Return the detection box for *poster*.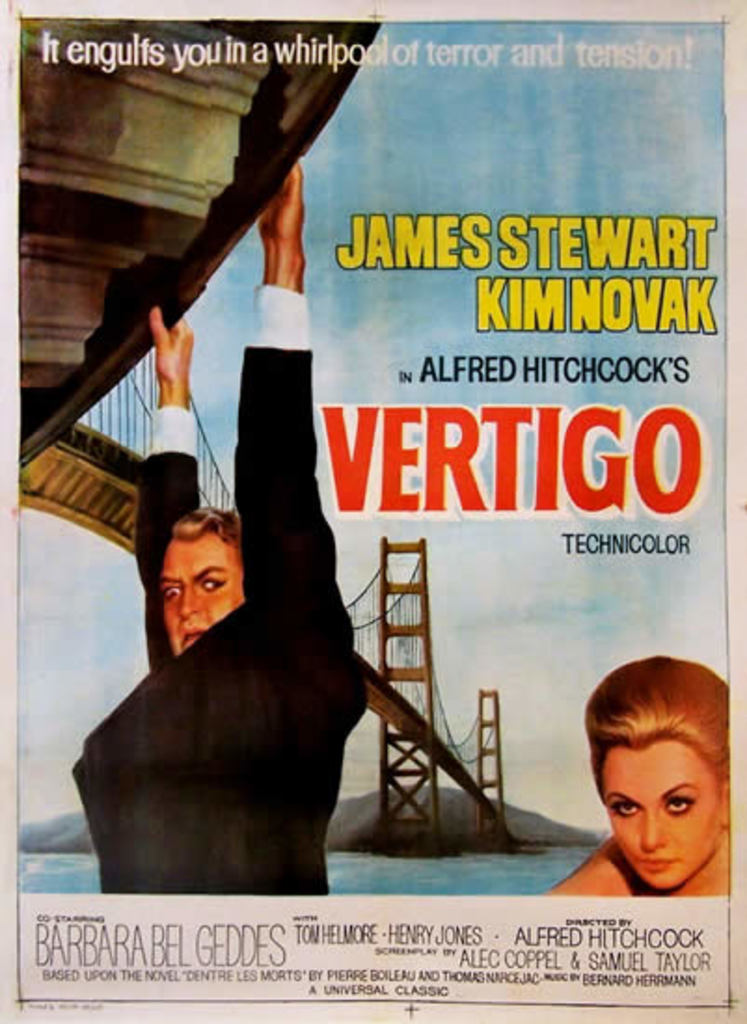
pyautogui.locateOnScreen(0, 6, 745, 1022).
